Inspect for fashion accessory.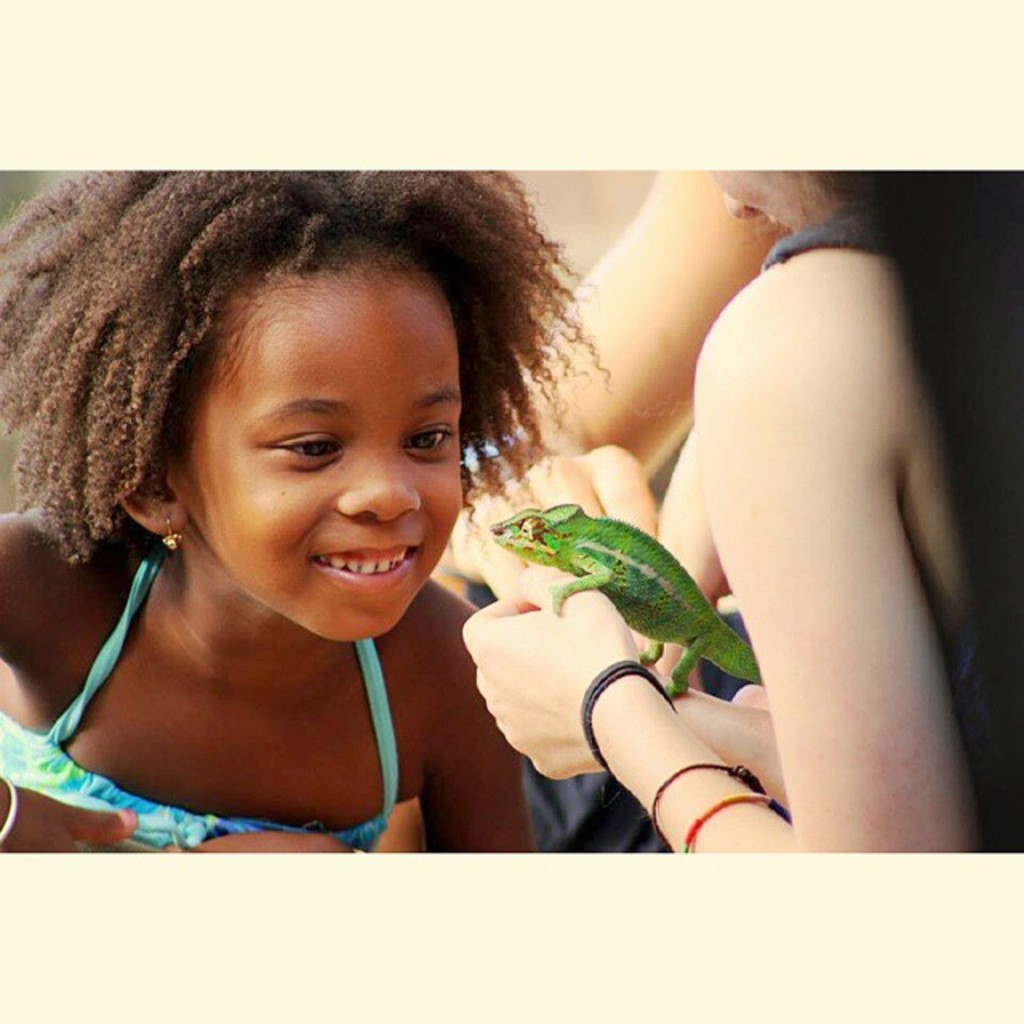
Inspection: x1=653, y1=762, x2=766, y2=829.
